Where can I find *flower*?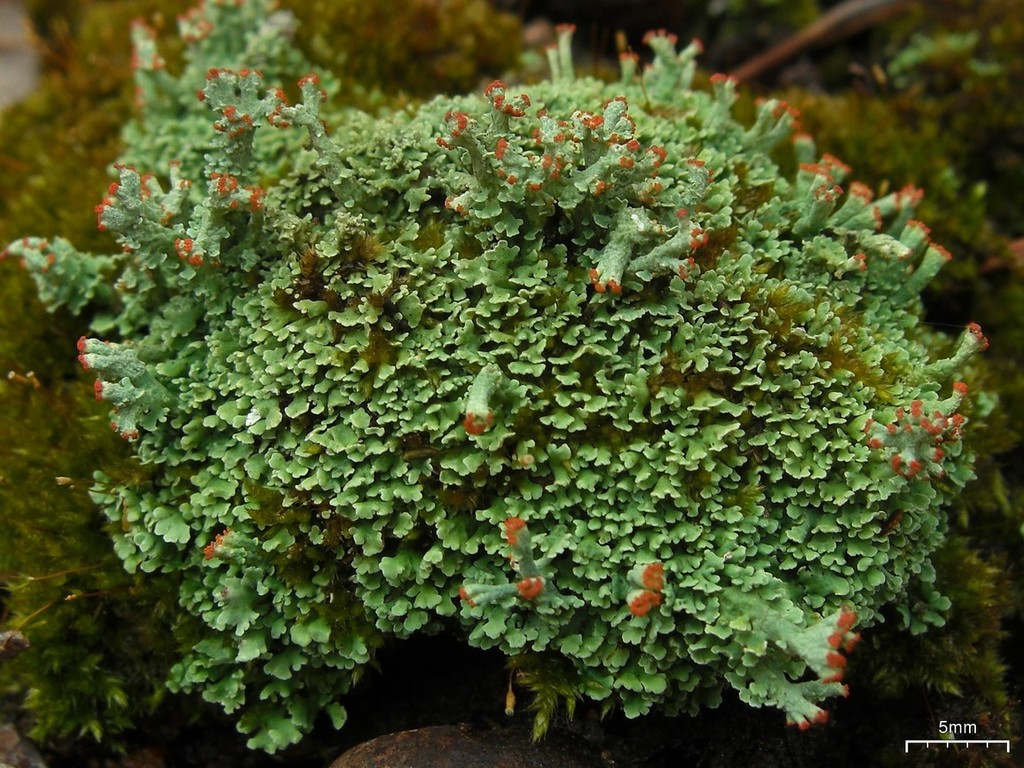
You can find it at [360,235,384,269].
